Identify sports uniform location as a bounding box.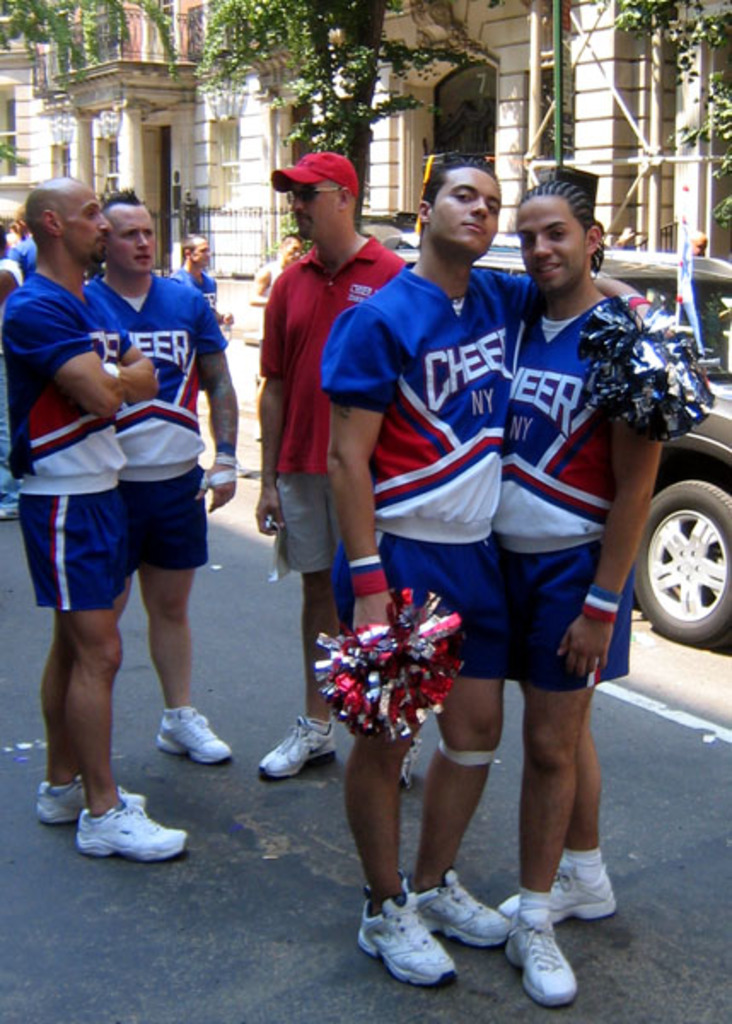
(x1=476, y1=304, x2=643, y2=701).
